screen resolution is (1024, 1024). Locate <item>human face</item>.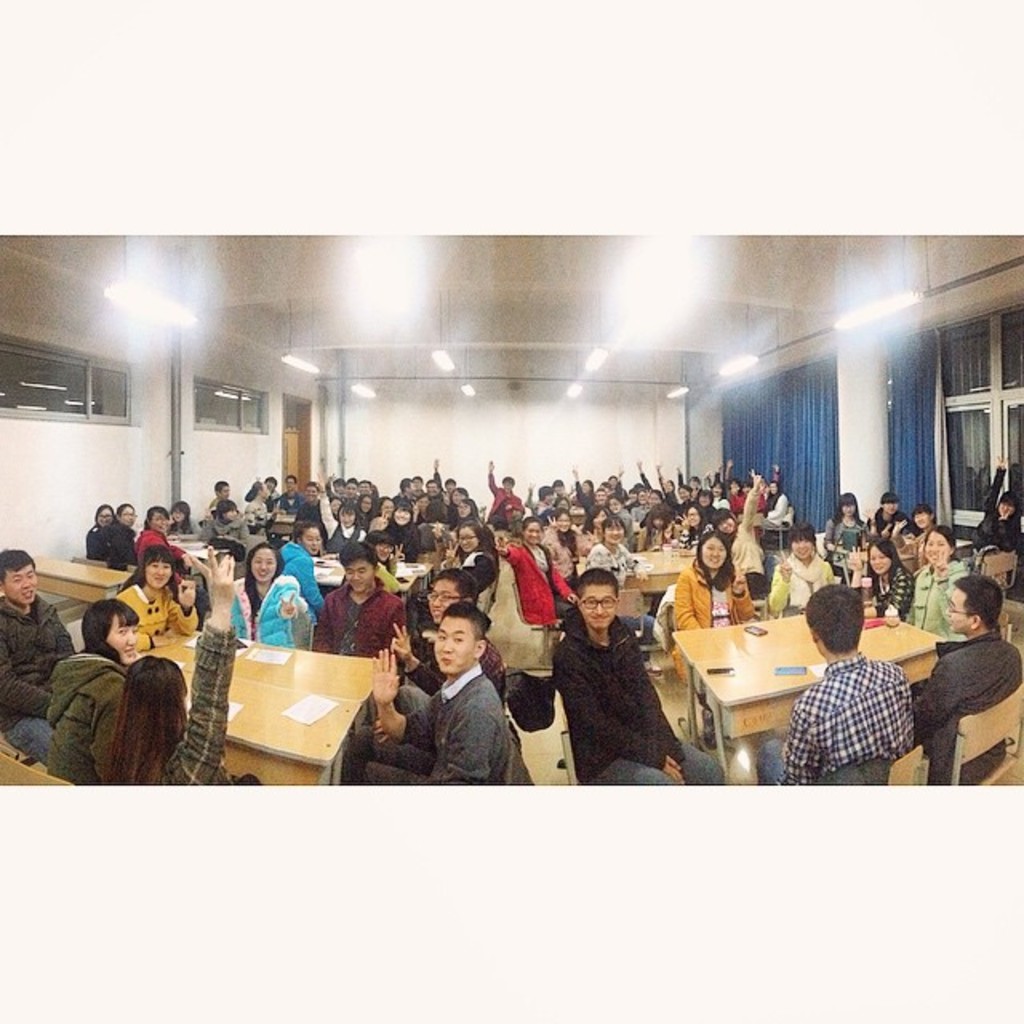
left=677, top=506, right=701, bottom=525.
